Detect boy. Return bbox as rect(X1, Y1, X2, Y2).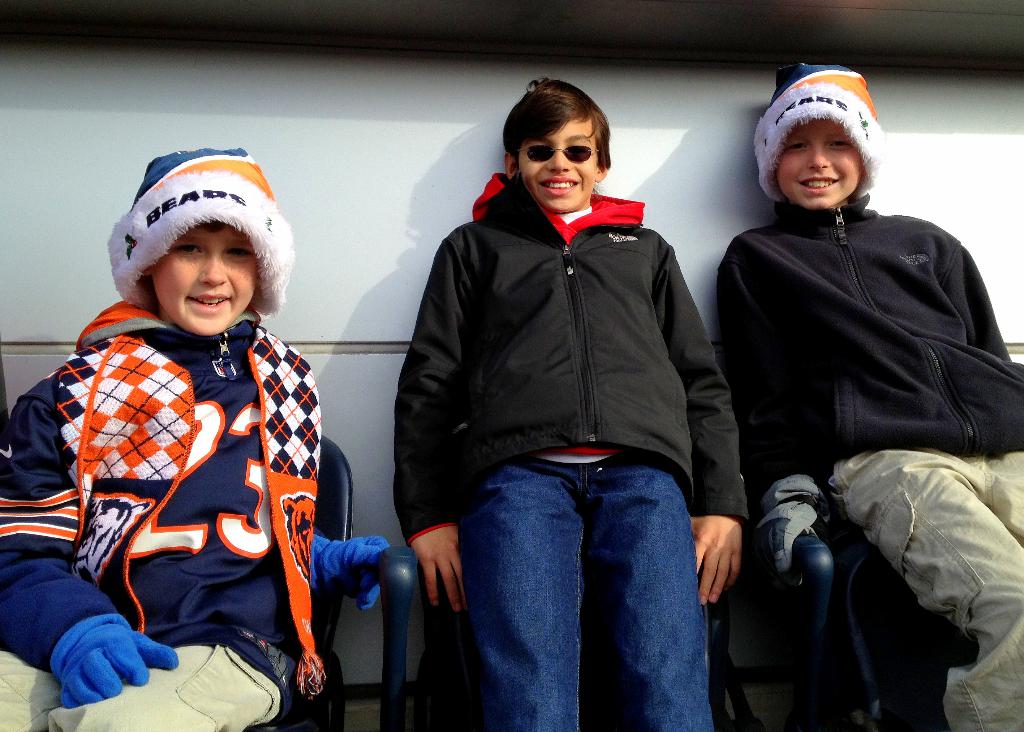
rect(394, 70, 753, 731).
